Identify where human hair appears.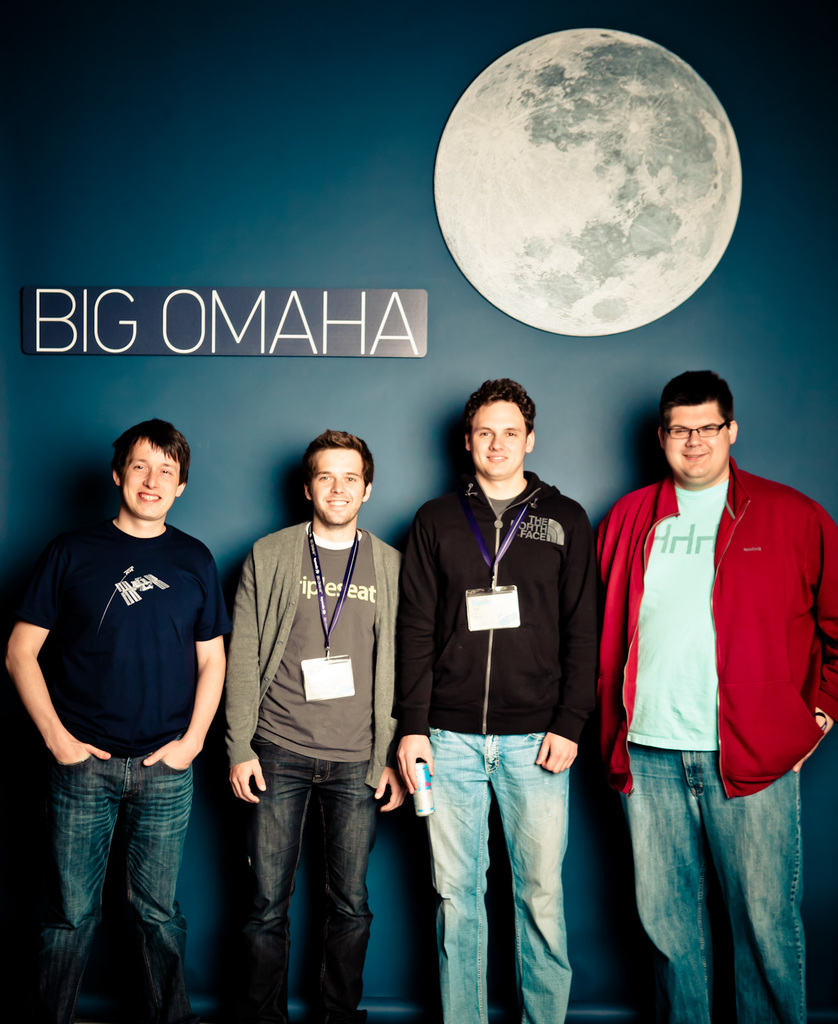
Appears at [300, 429, 373, 497].
